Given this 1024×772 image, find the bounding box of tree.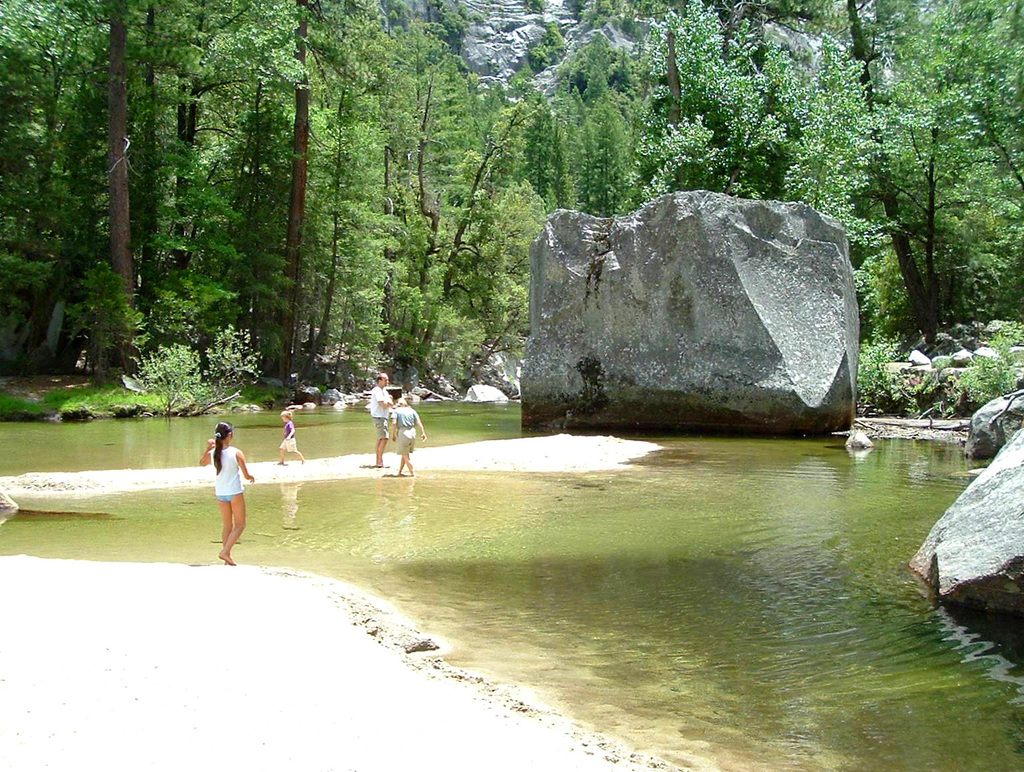
Rect(389, 78, 565, 396).
